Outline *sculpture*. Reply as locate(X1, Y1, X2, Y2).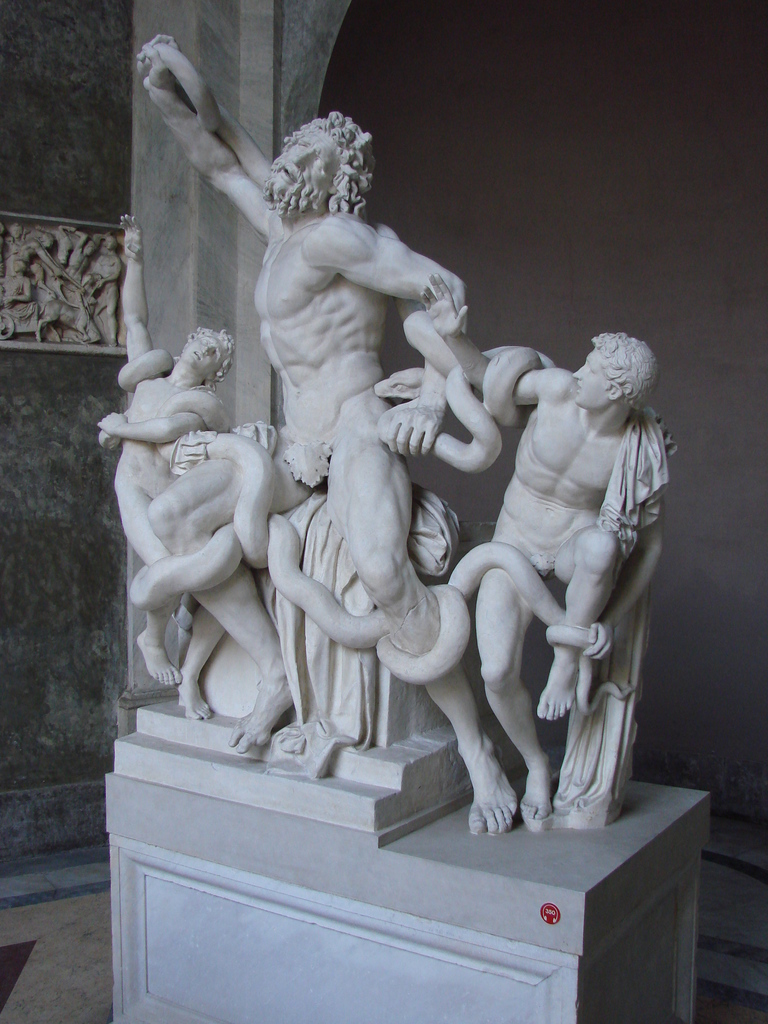
locate(79, 218, 237, 729).
